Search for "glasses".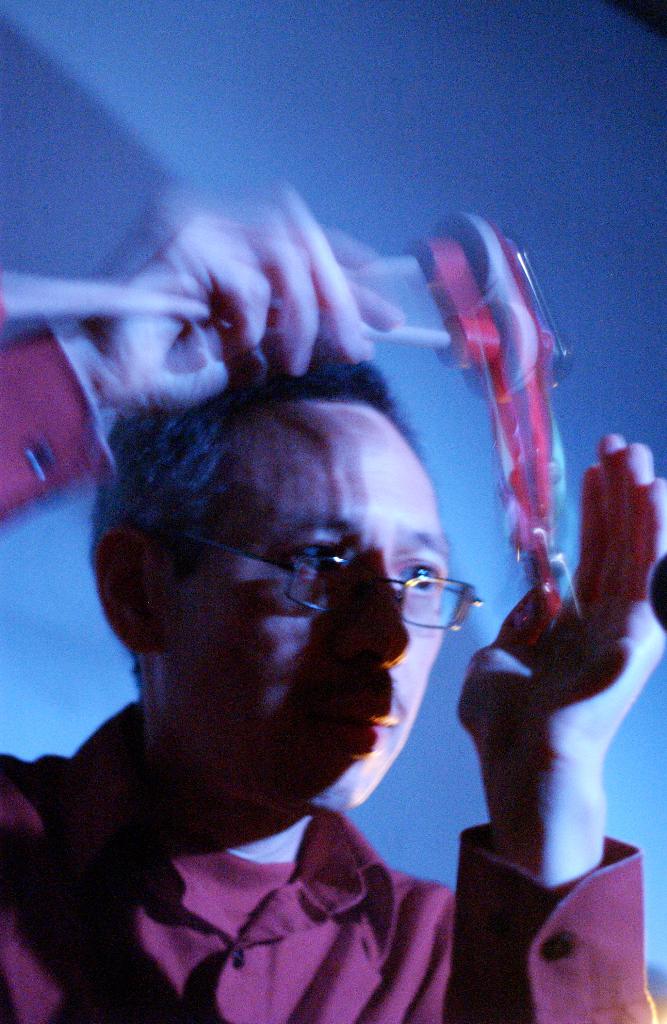
Found at bbox(171, 524, 485, 636).
